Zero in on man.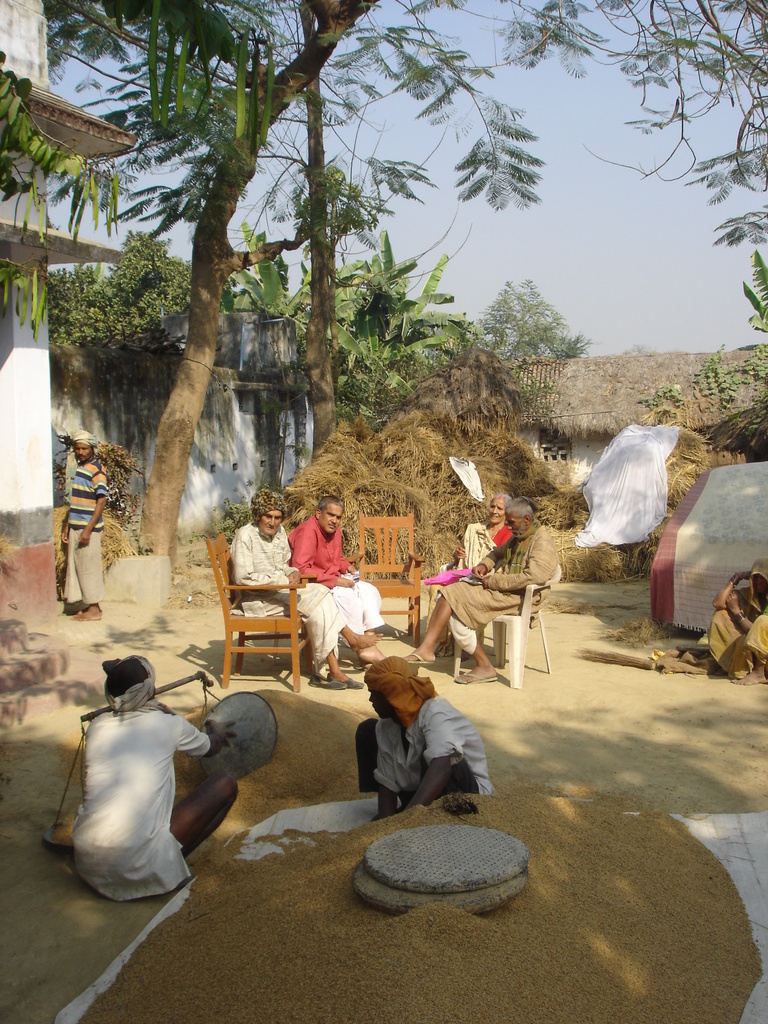
Zeroed in: [x1=404, y1=493, x2=566, y2=689].
